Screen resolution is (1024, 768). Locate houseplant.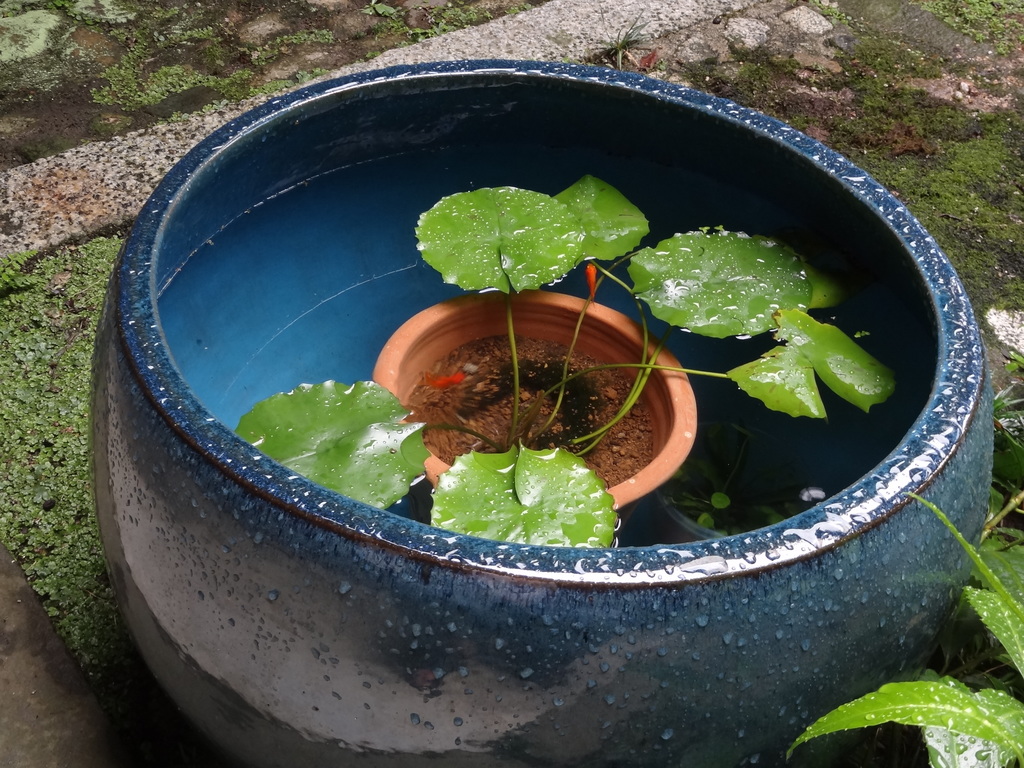
x1=232, y1=168, x2=895, y2=547.
